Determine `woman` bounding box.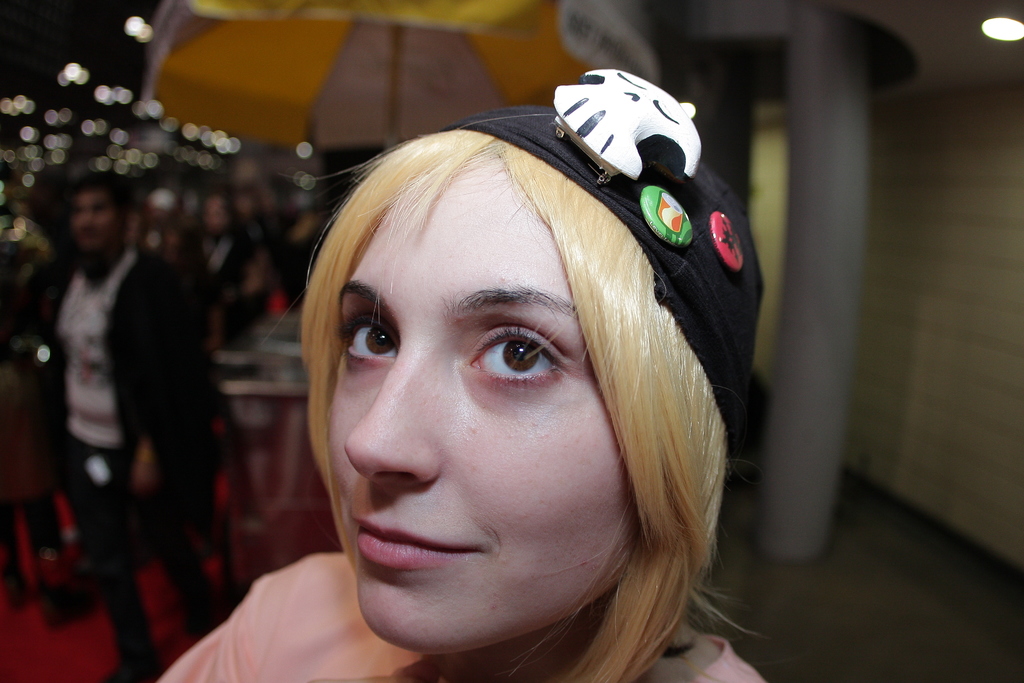
Determined: bbox=(155, 65, 775, 682).
